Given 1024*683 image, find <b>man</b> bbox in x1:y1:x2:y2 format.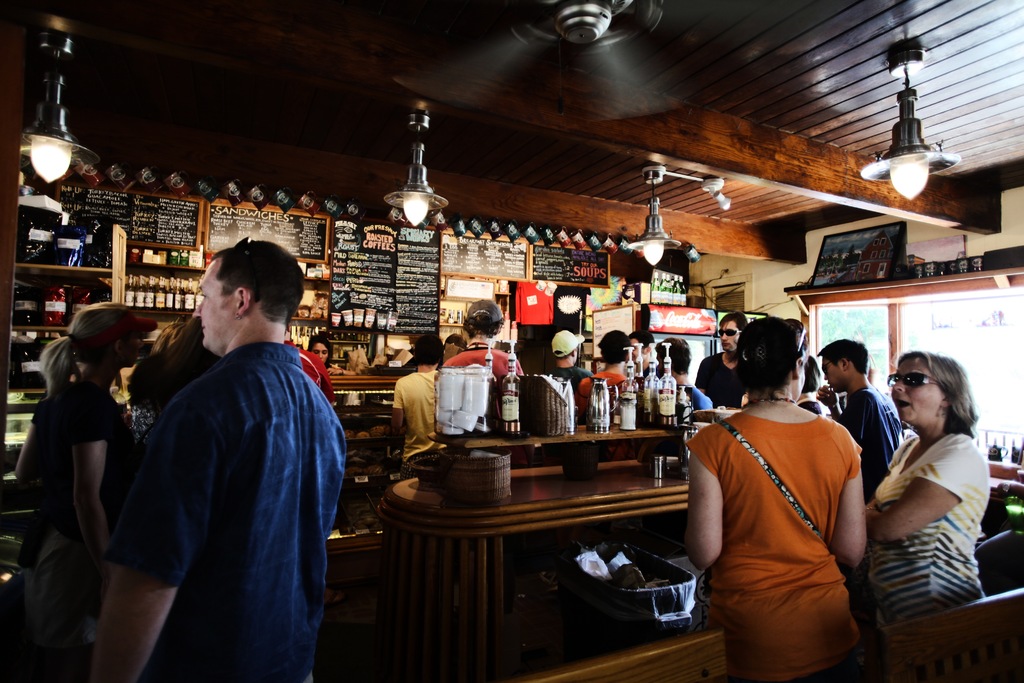
90:229:351:672.
